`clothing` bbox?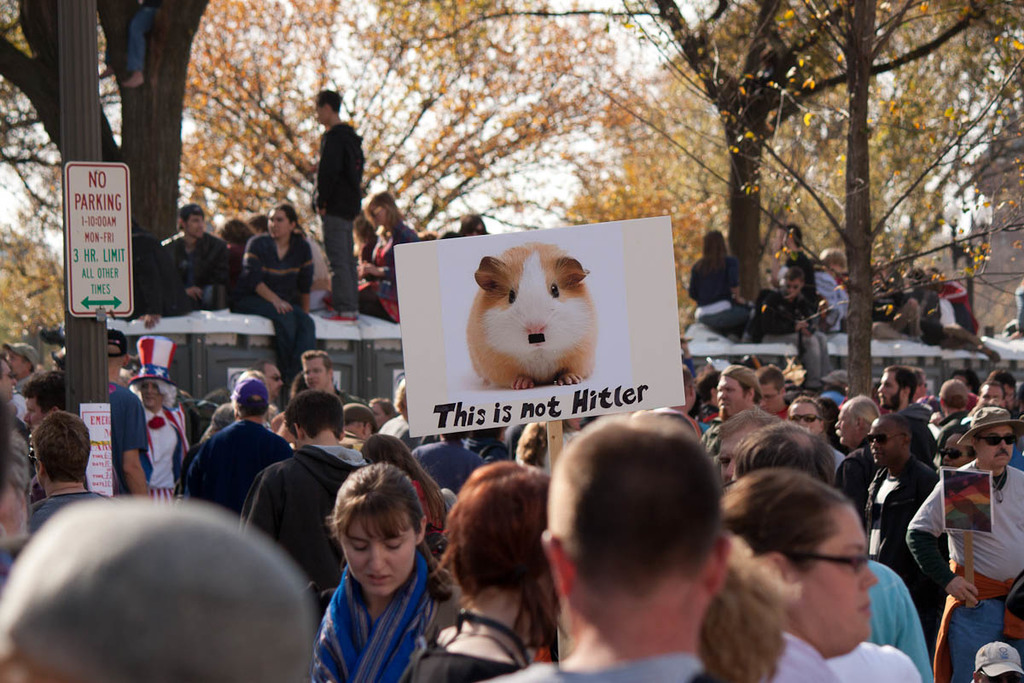
(231, 219, 314, 371)
